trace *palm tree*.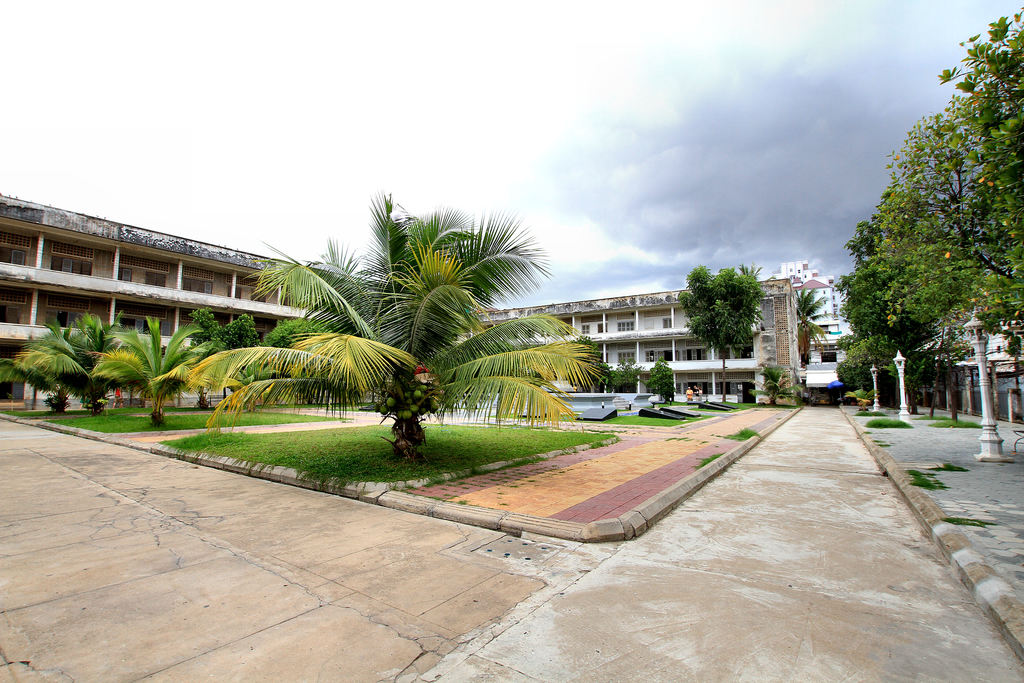
Traced to detection(13, 320, 91, 411).
